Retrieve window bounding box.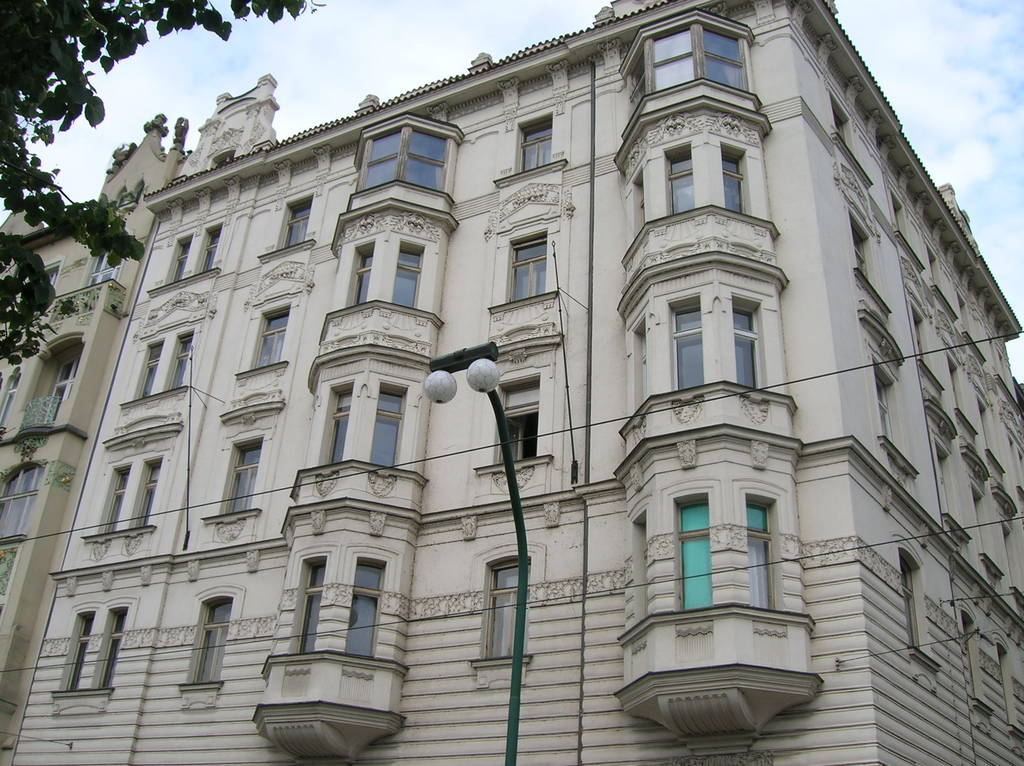
Bounding box: l=134, t=461, r=168, b=529.
